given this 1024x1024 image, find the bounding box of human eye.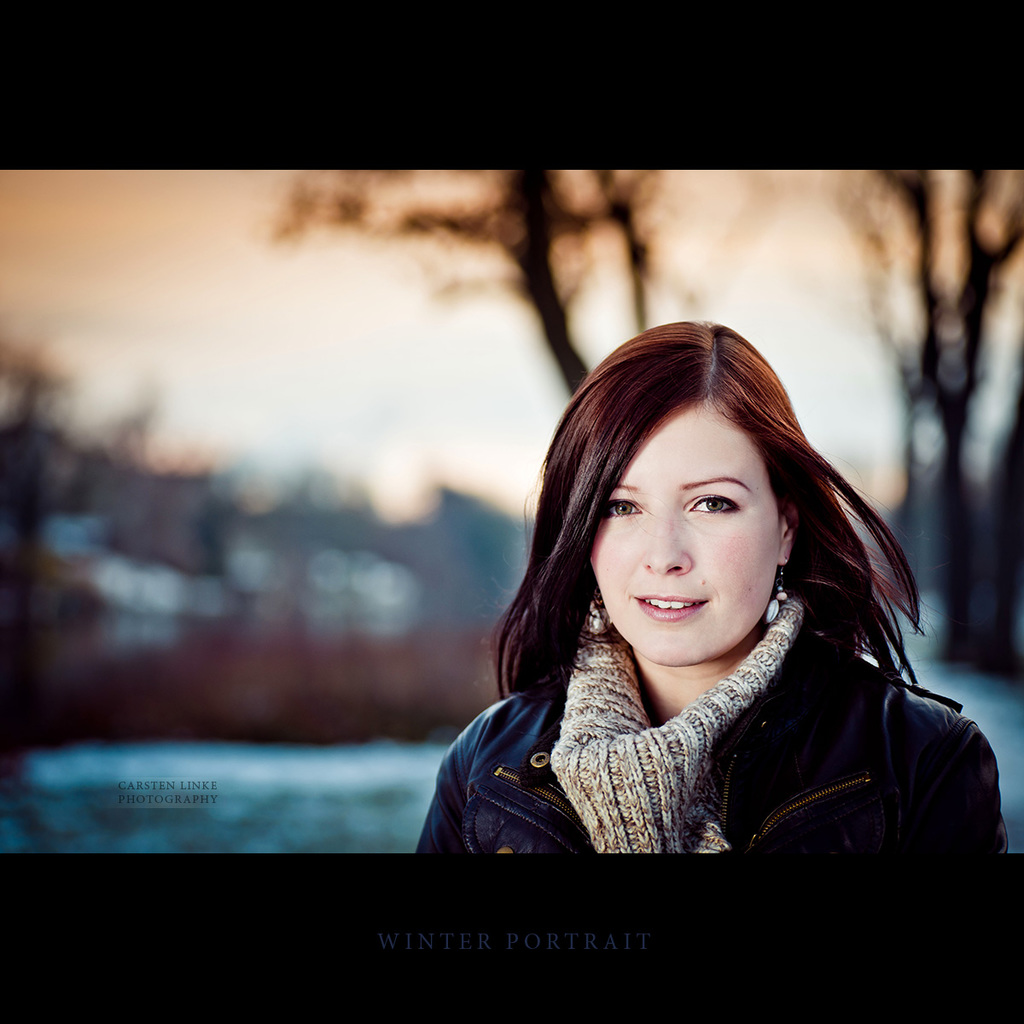
locate(597, 490, 645, 524).
